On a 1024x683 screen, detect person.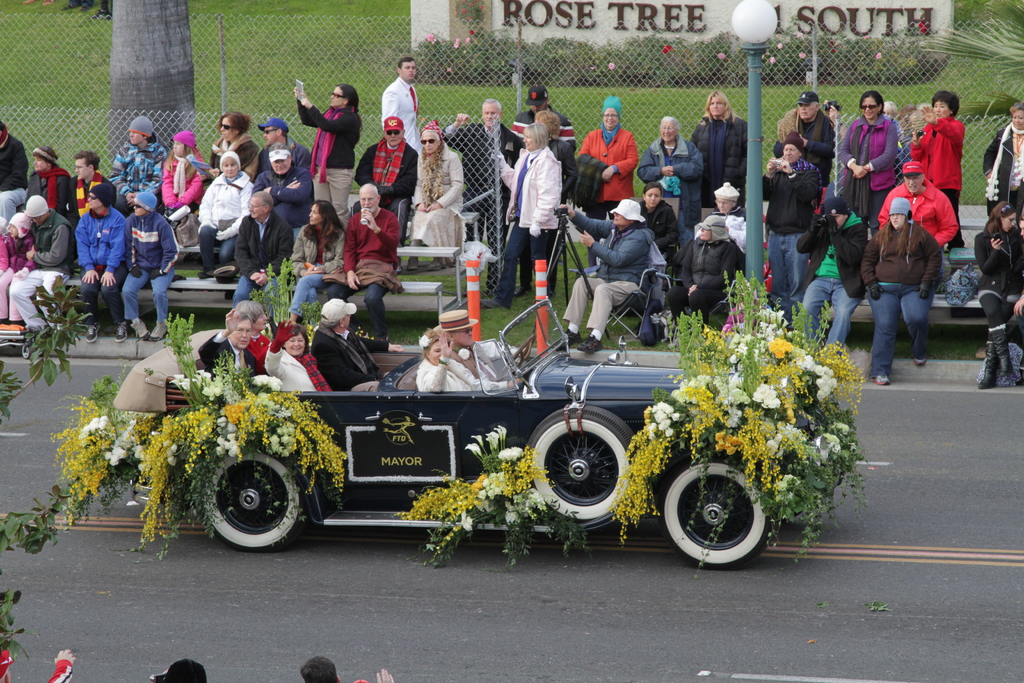
[440,302,529,373].
